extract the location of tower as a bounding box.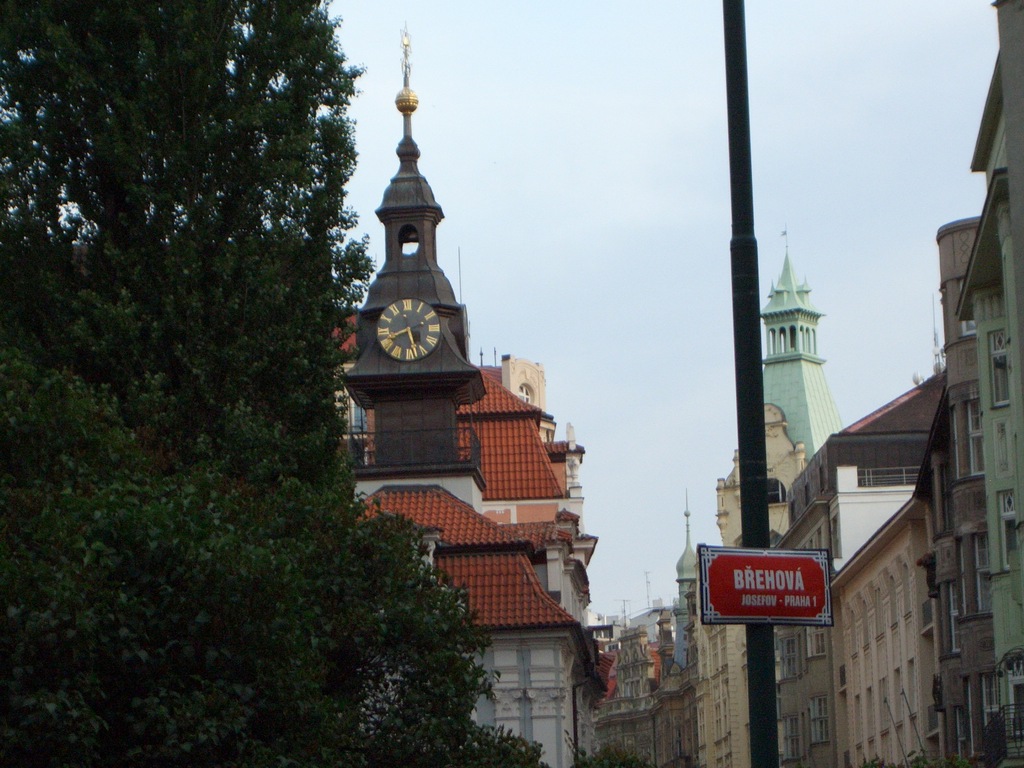
<bbox>751, 229, 845, 474</bbox>.
